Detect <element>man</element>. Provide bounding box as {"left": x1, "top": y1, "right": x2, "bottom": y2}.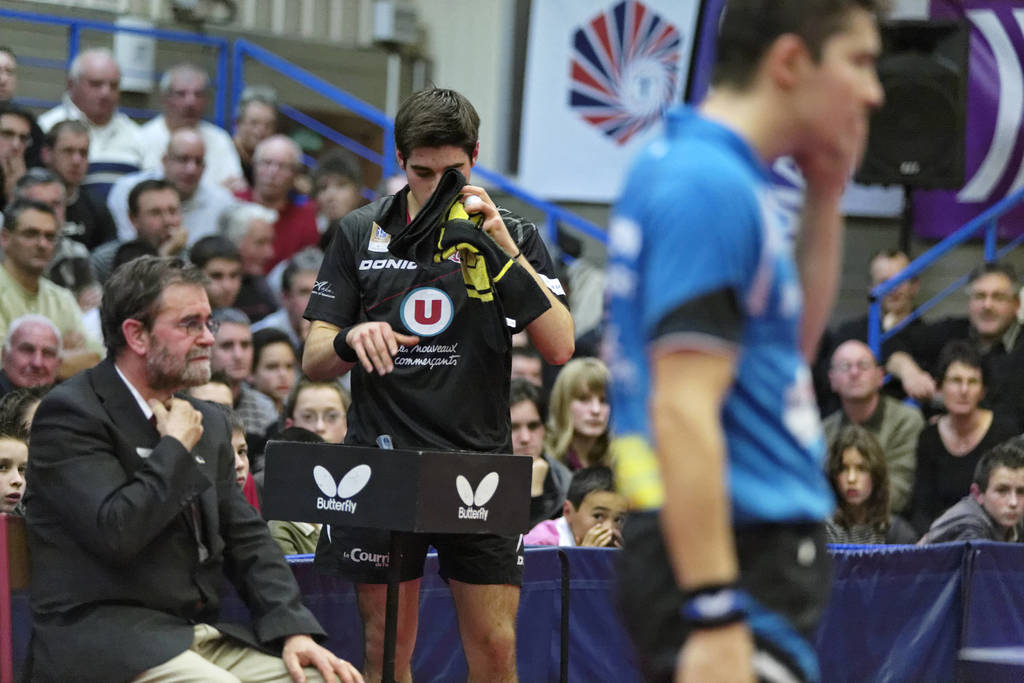
{"left": 921, "top": 445, "right": 1023, "bottom": 548}.
